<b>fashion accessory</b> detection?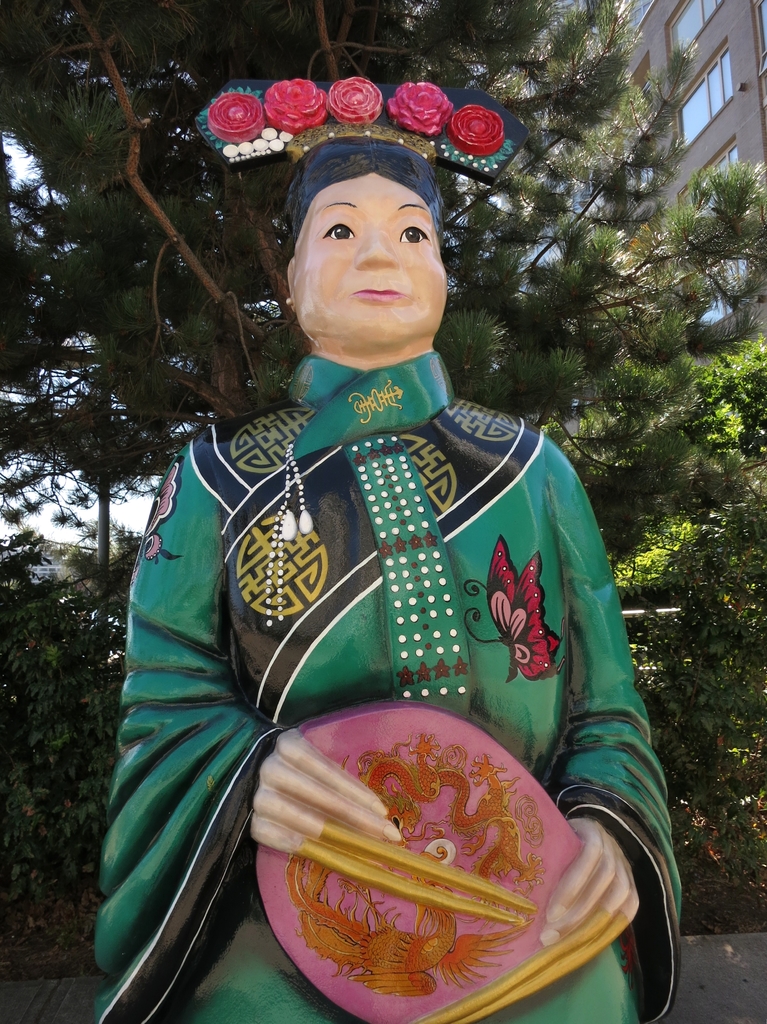
box=[189, 68, 522, 185]
